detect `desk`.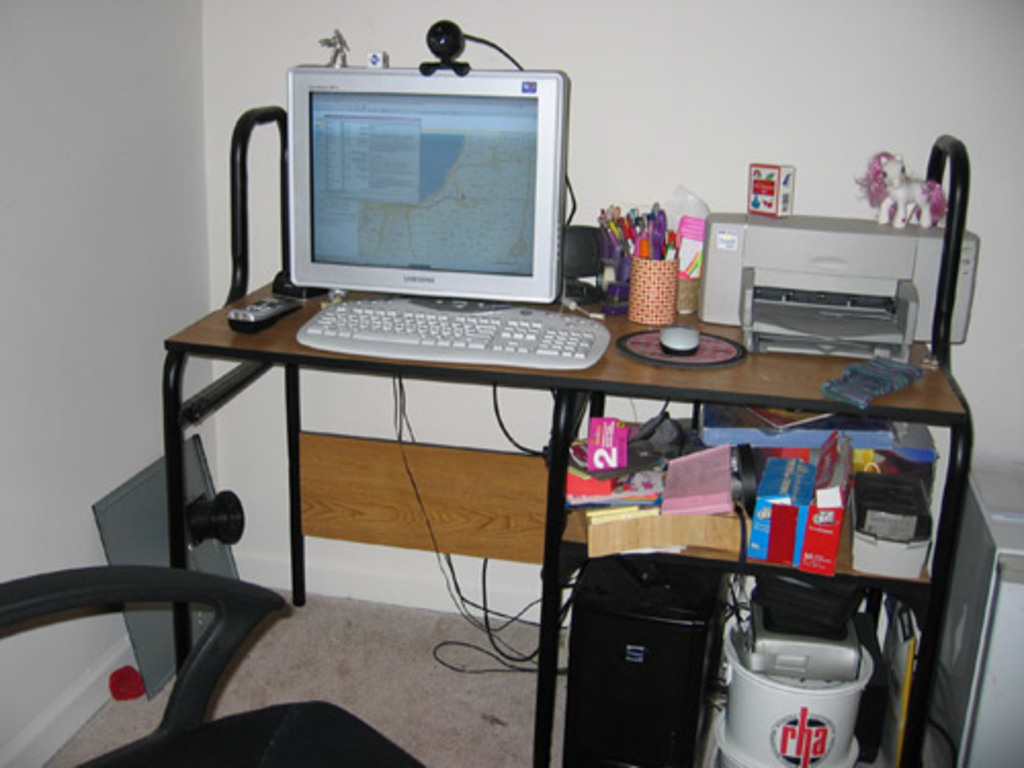
Detected at {"x1": 162, "y1": 272, "x2": 973, "y2": 766}.
